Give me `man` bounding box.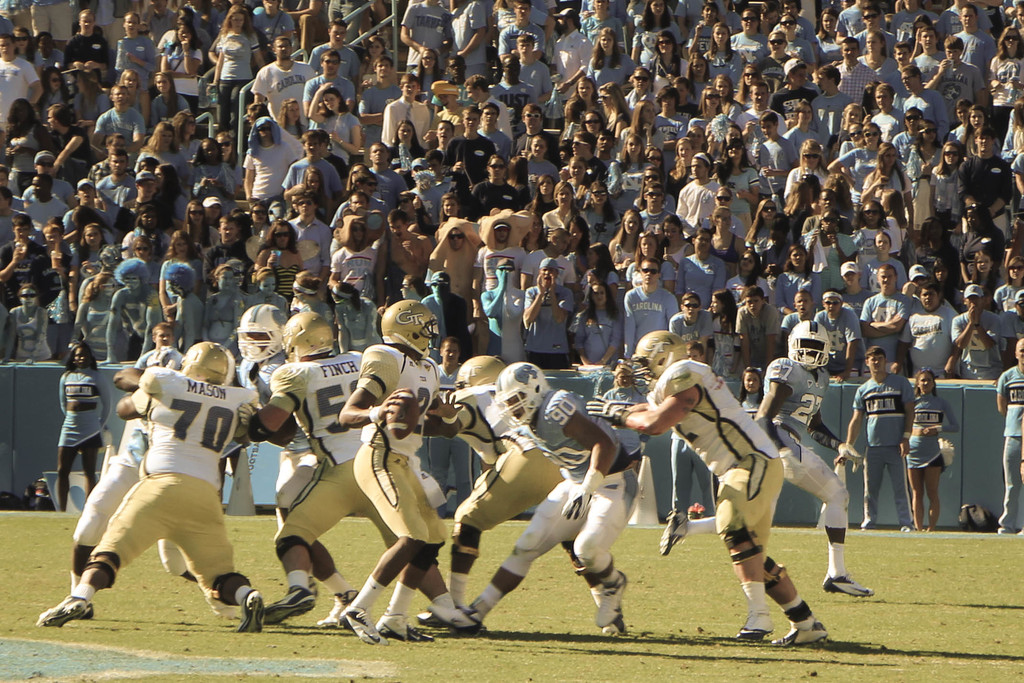
box(26, 172, 59, 217).
